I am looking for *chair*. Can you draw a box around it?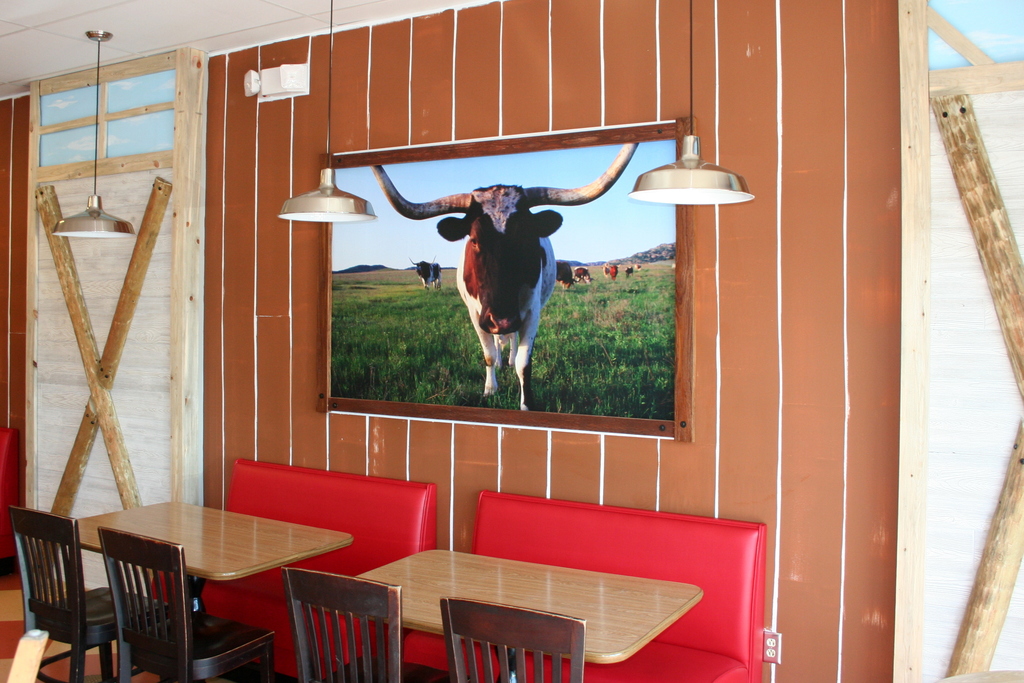
Sure, the bounding box is (left=439, top=598, right=585, bottom=682).
